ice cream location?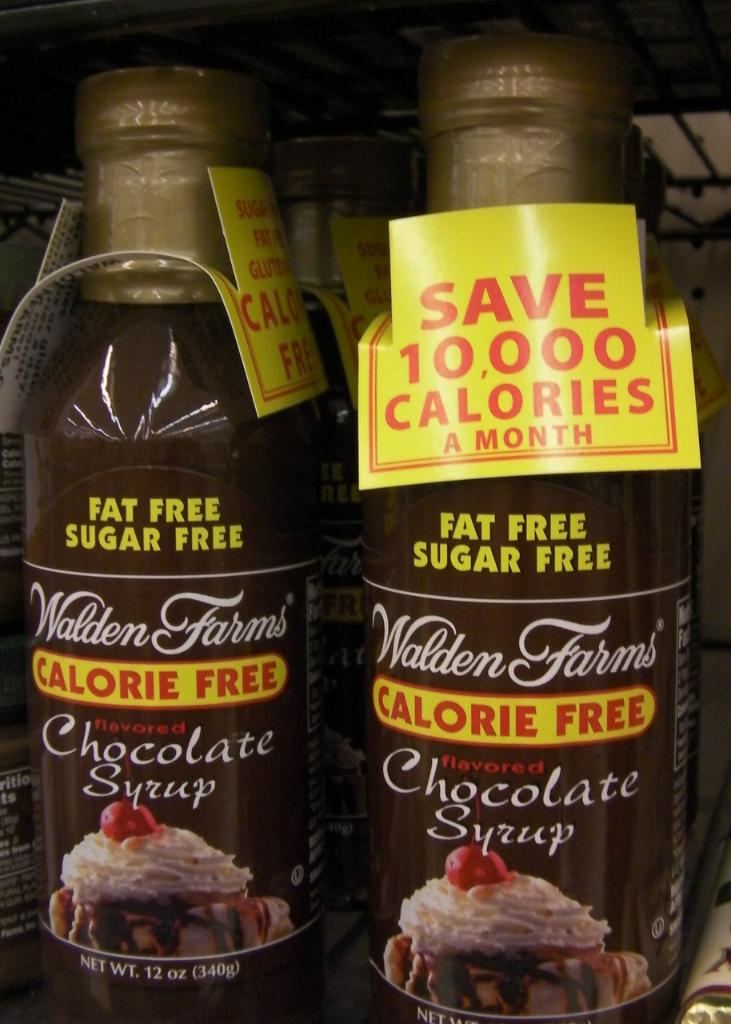
400, 847, 650, 1018
